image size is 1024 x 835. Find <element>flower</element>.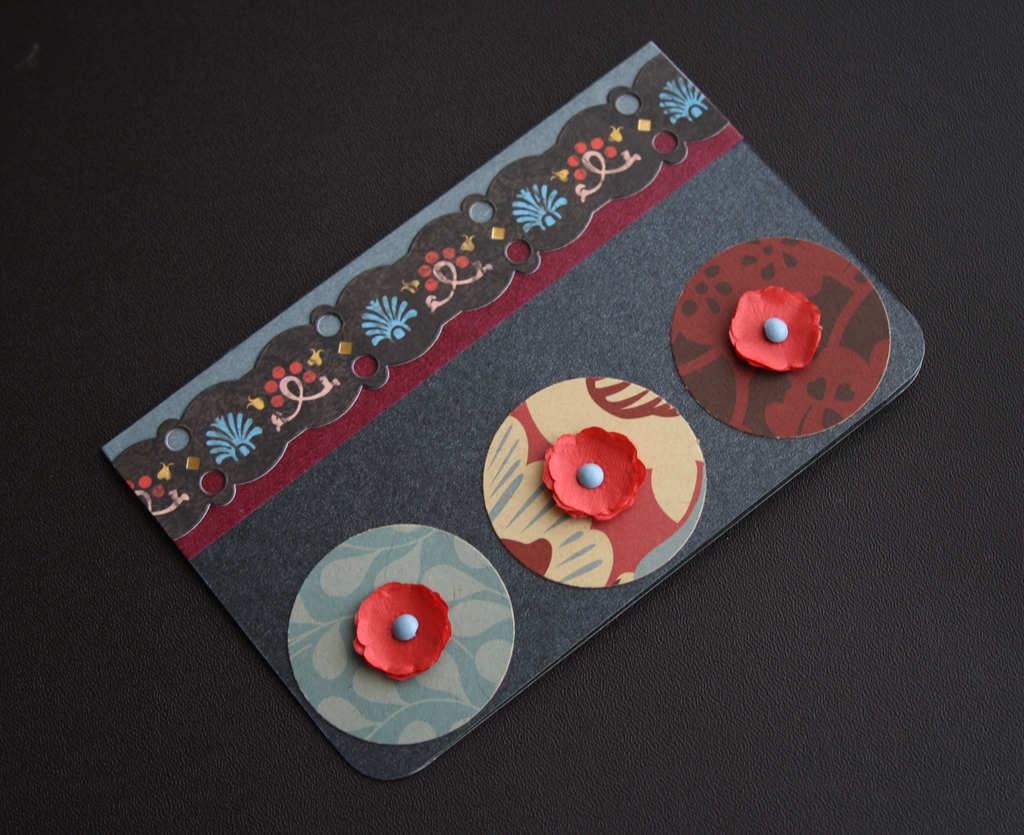
(347, 578, 457, 682).
